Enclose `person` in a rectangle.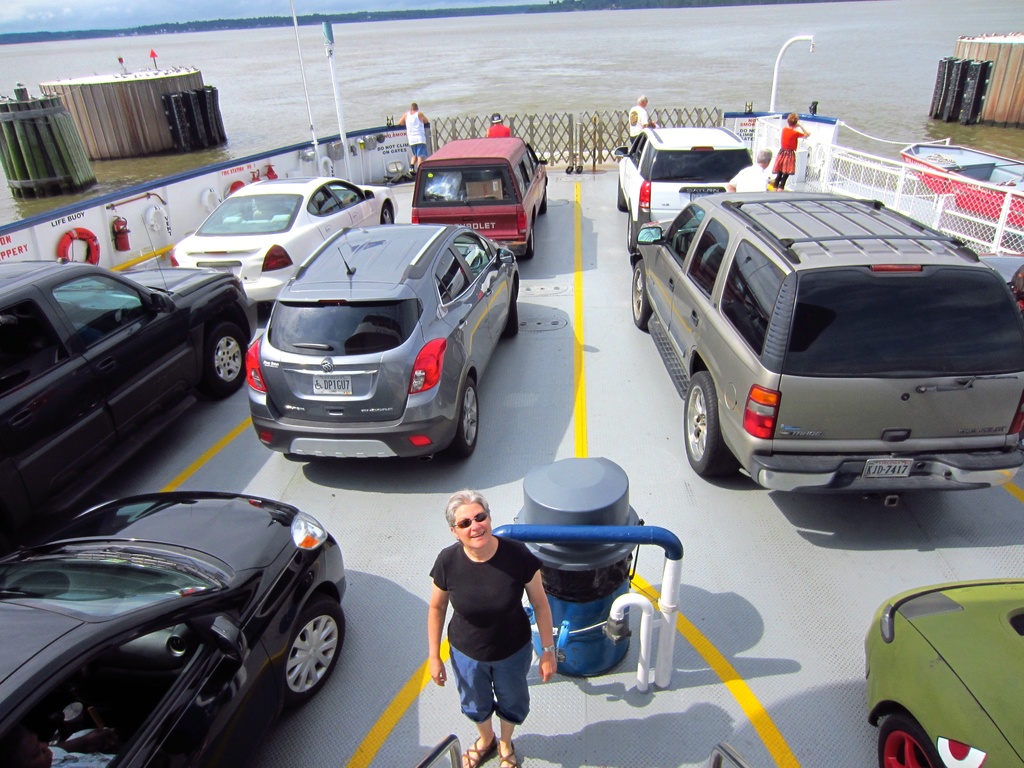
(394, 100, 429, 172).
